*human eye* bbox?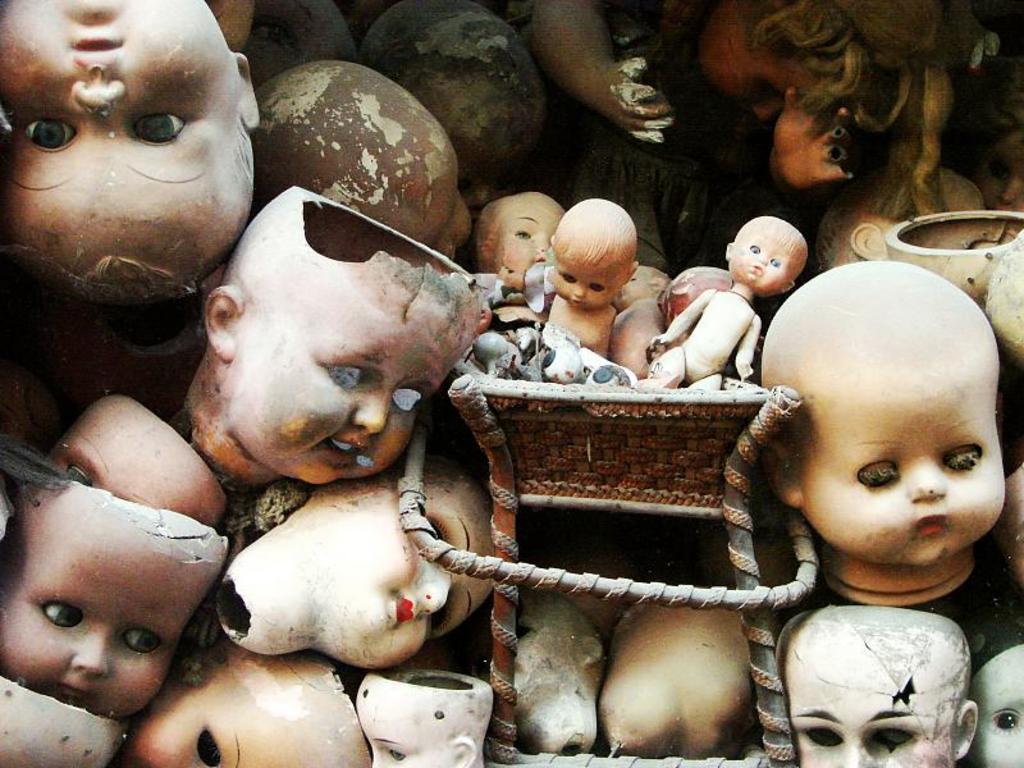
122:623:163:657
